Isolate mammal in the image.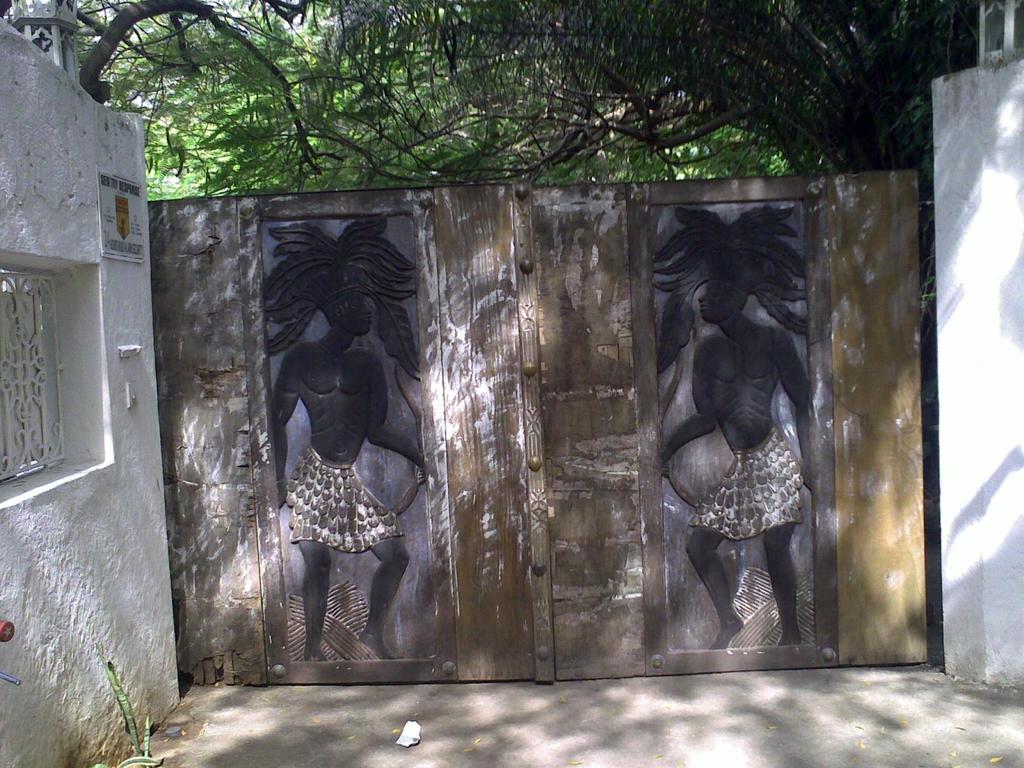
Isolated region: bbox=(645, 186, 834, 658).
